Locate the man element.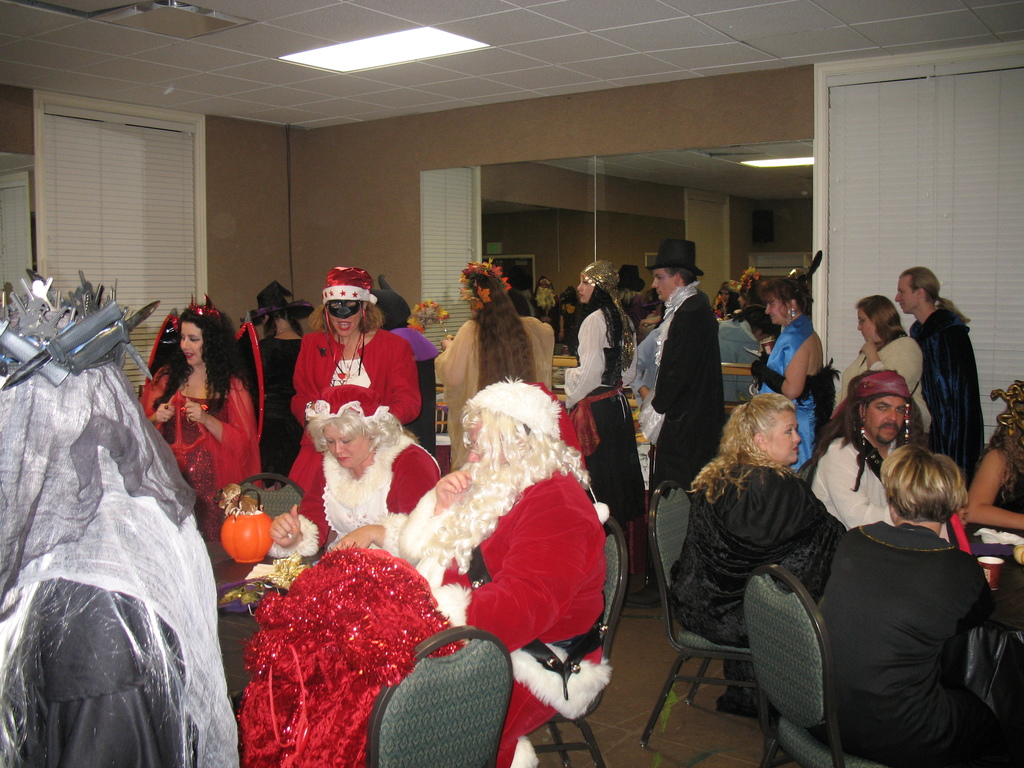
Element bbox: <bbox>800, 373, 965, 532</bbox>.
